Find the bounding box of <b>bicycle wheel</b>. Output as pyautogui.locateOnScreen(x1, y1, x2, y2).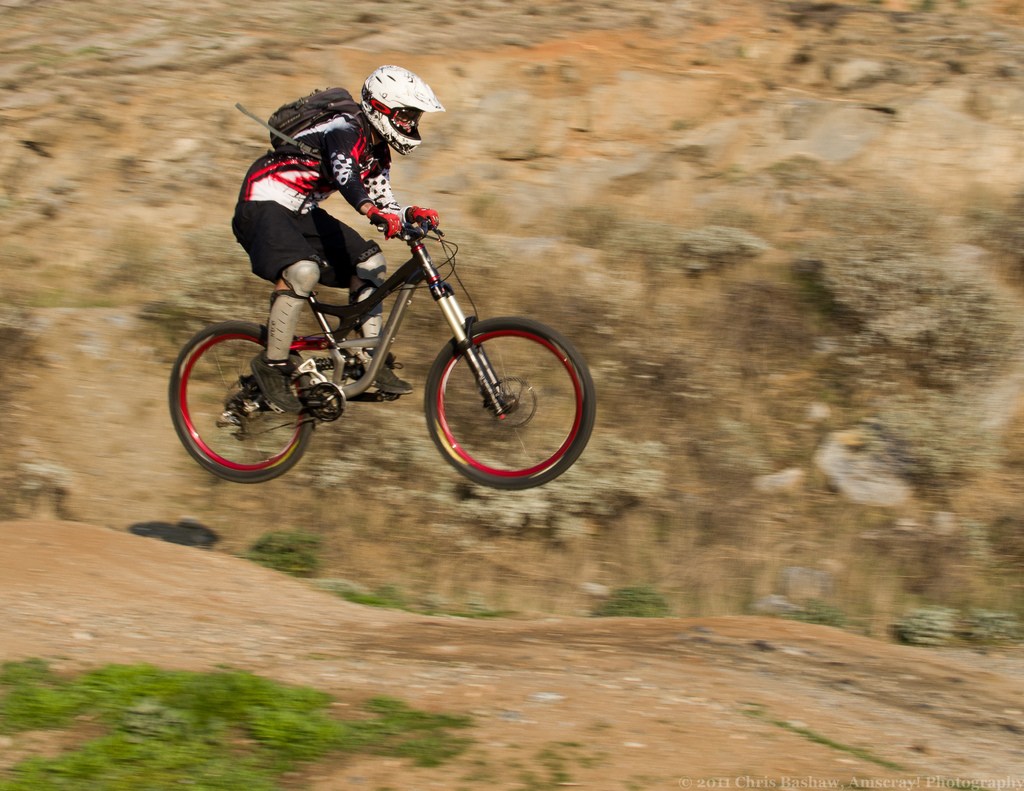
pyautogui.locateOnScreen(168, 318, 319, 488).
